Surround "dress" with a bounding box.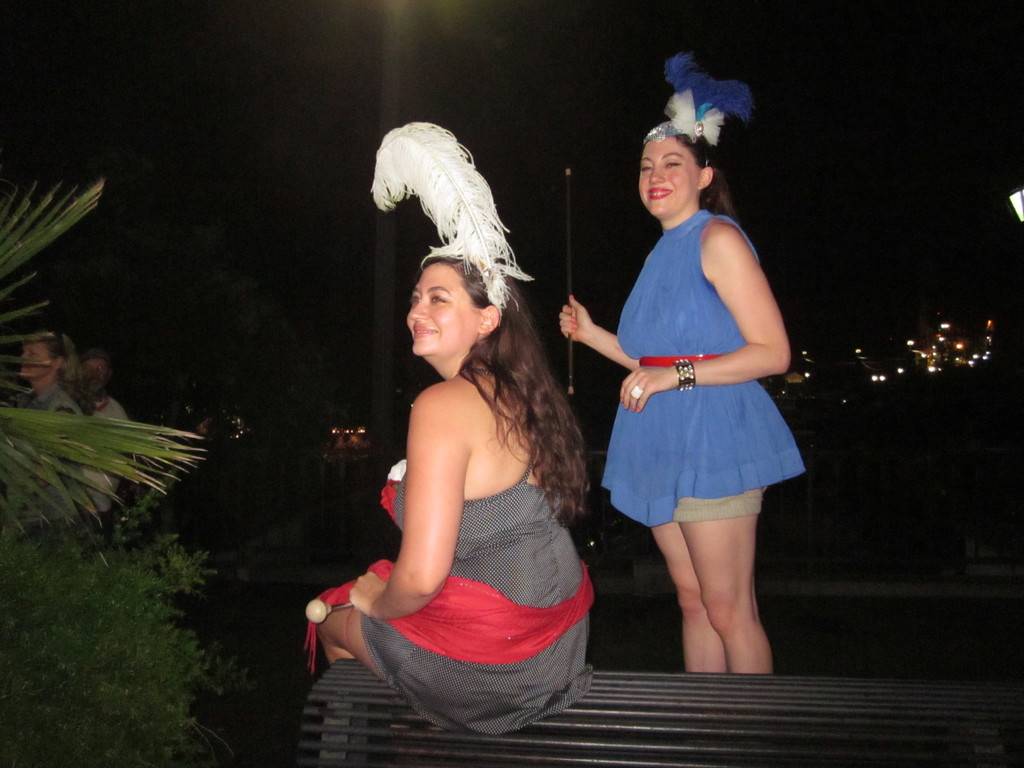
[x1=376, y1=447, x2=598, y2=737].
